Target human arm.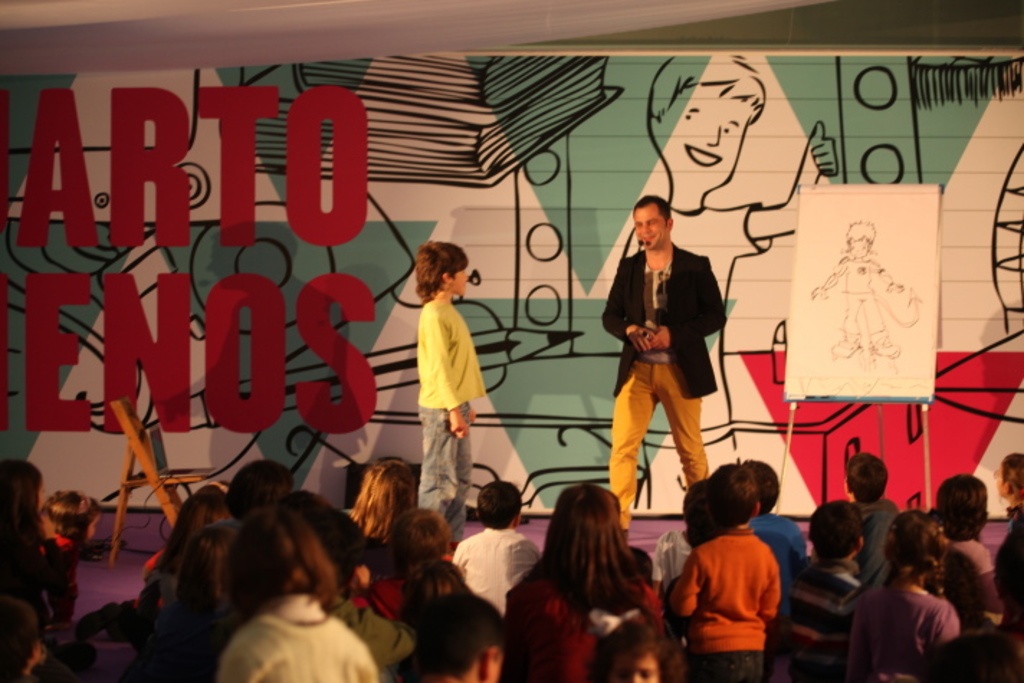
Target region: [left=667, top=545, right=708, bottom=623].
